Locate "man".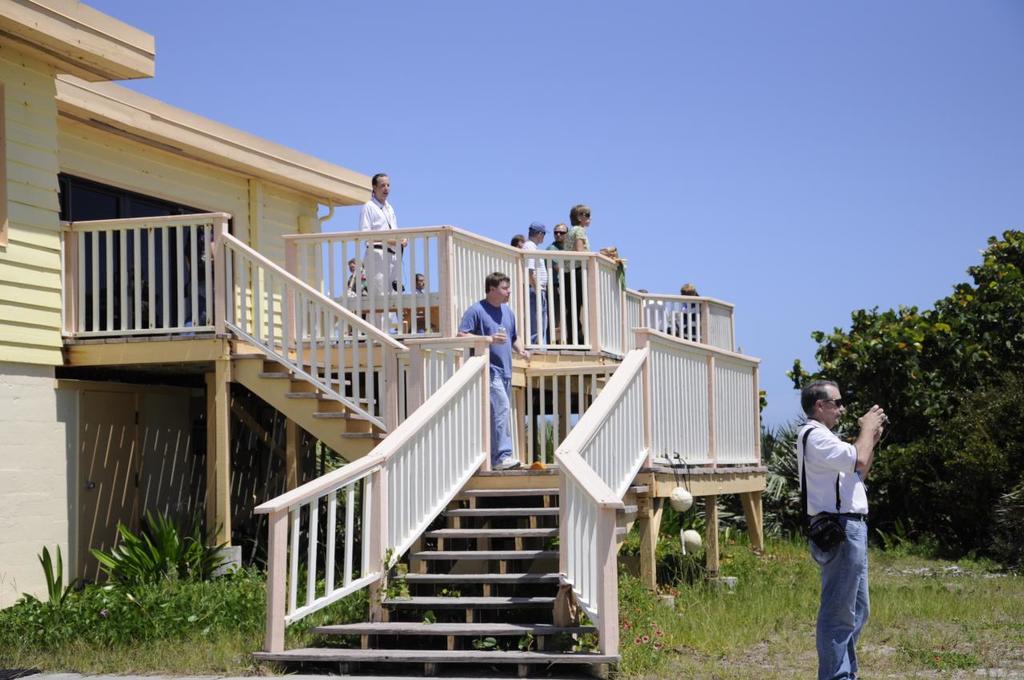
Bounding box: box=[358, 171, 408, 330].
